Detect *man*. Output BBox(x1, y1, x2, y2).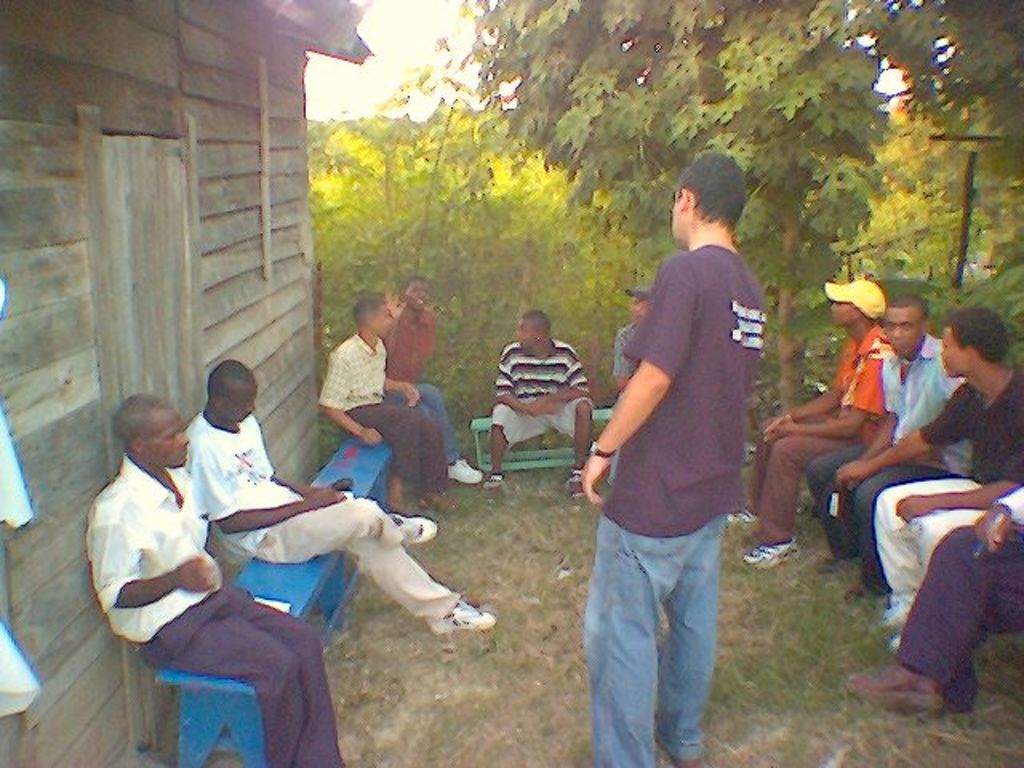
BBox(832, 296, 1022, 653).
